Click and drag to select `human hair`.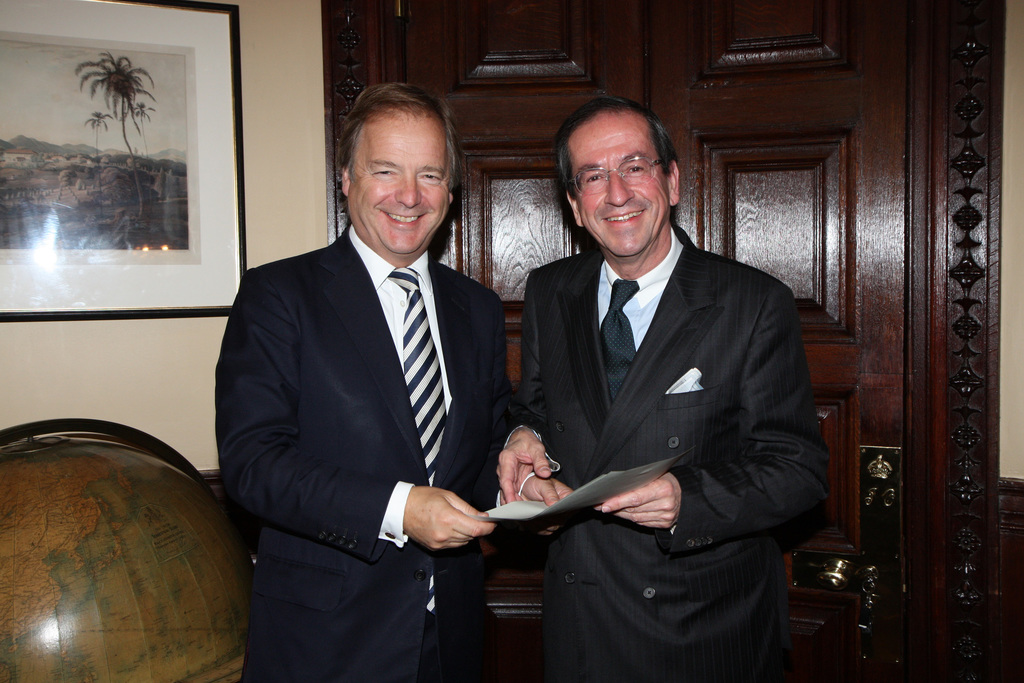
Selection: select_region(328, 89, 460, 234).
